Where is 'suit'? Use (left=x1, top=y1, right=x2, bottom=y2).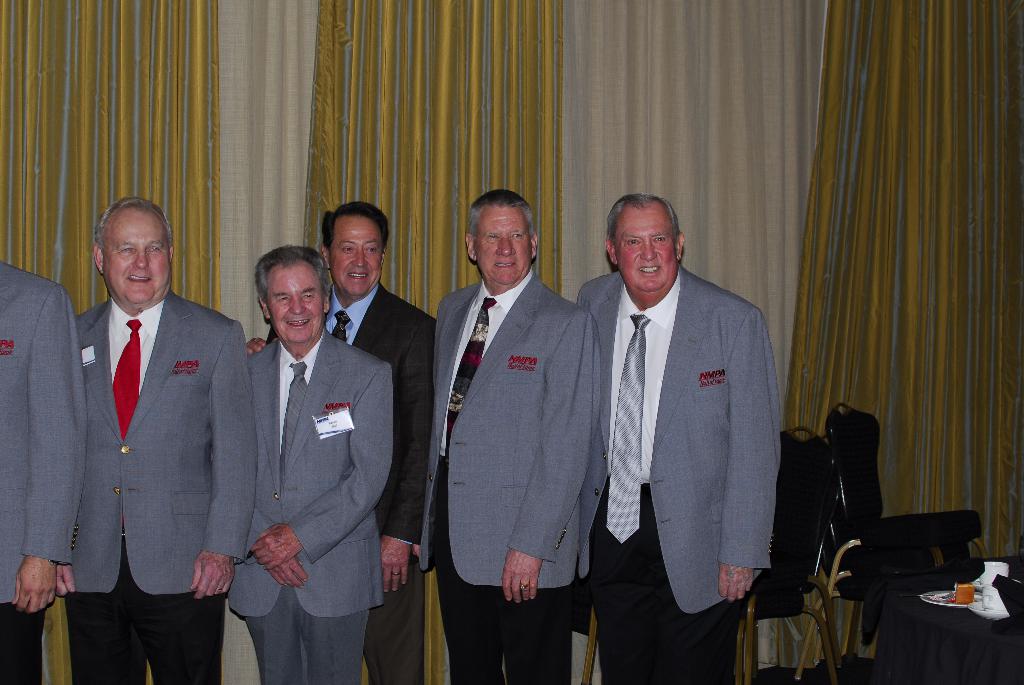
(left=0, top=260, right=88, bottom=684).
